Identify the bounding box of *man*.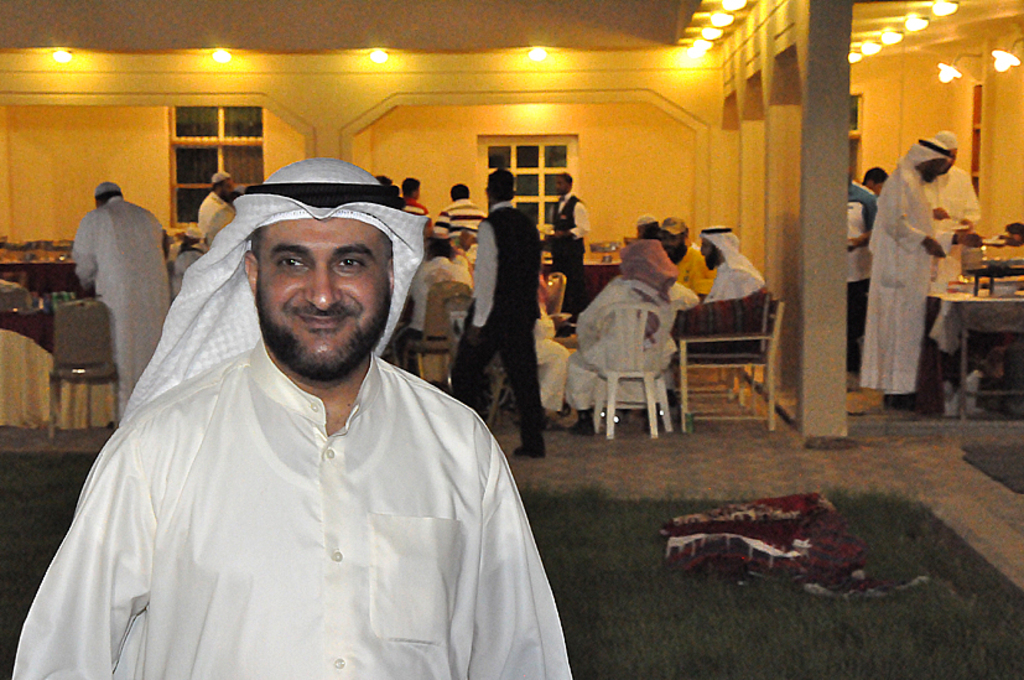
crop(447, 165, 555, 466).
